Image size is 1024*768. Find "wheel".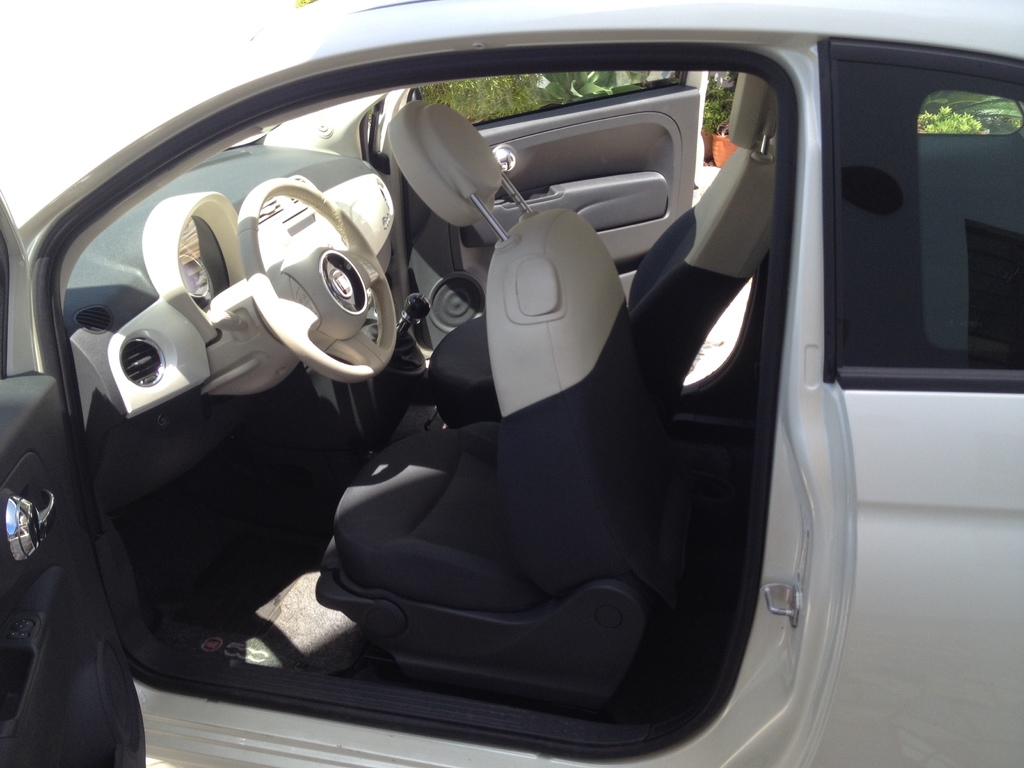
BBox(223, 179, 389, 380).
